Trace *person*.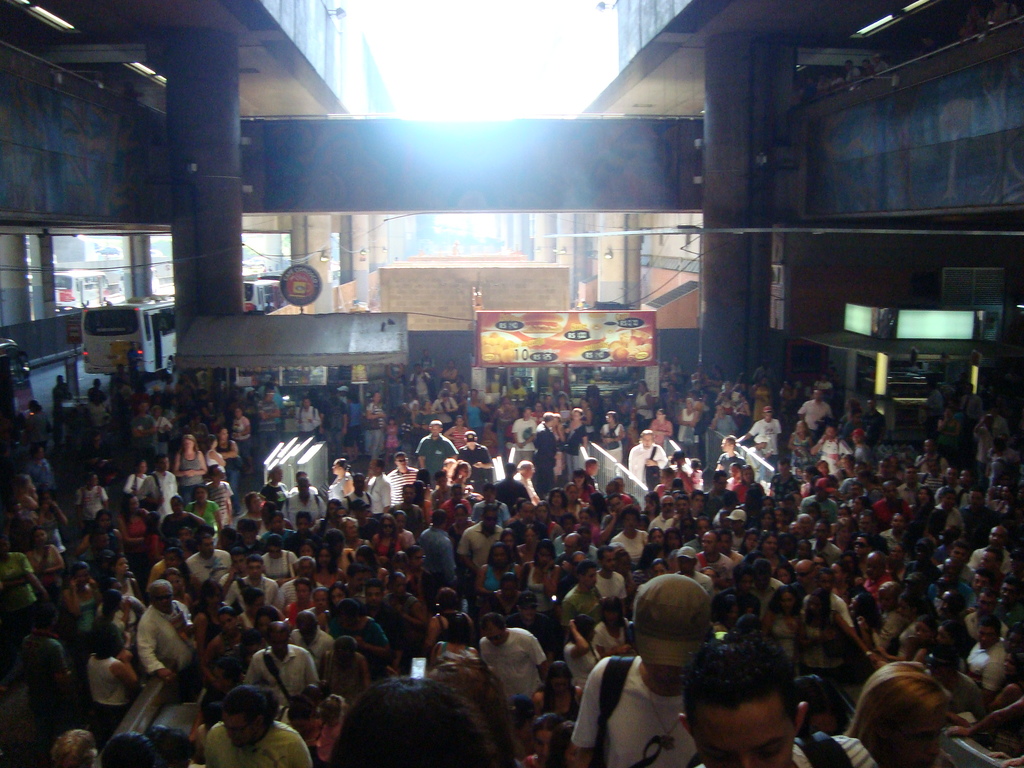
Traced to {"left": 236, "top": 547, "right": 288, "bottom": 602}.
